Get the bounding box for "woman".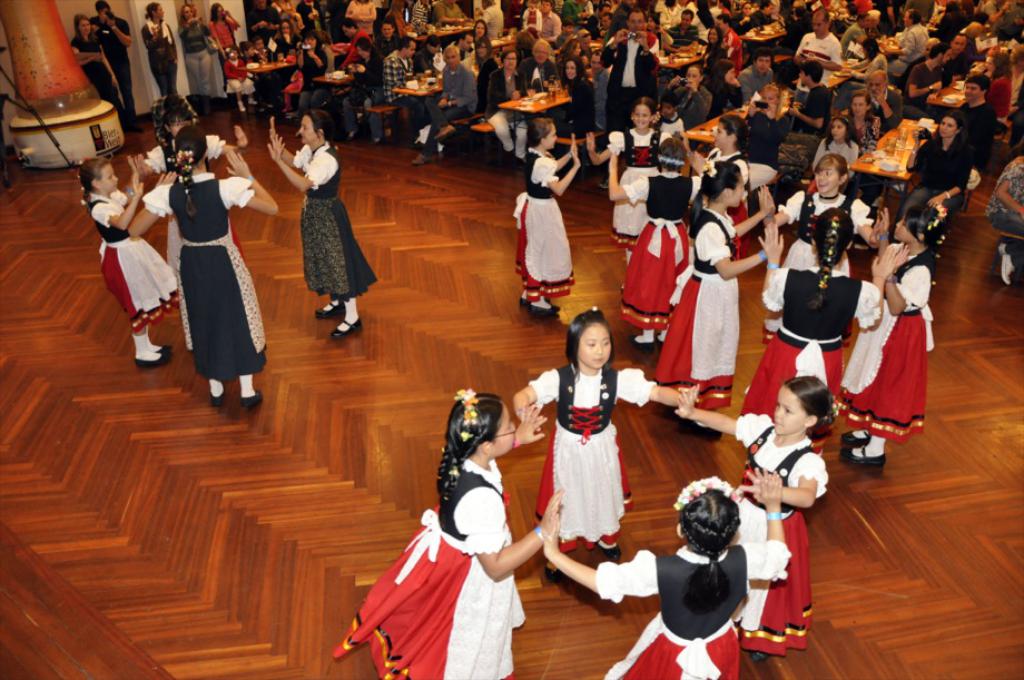
<region>267, 108, 374, 334</region>.
